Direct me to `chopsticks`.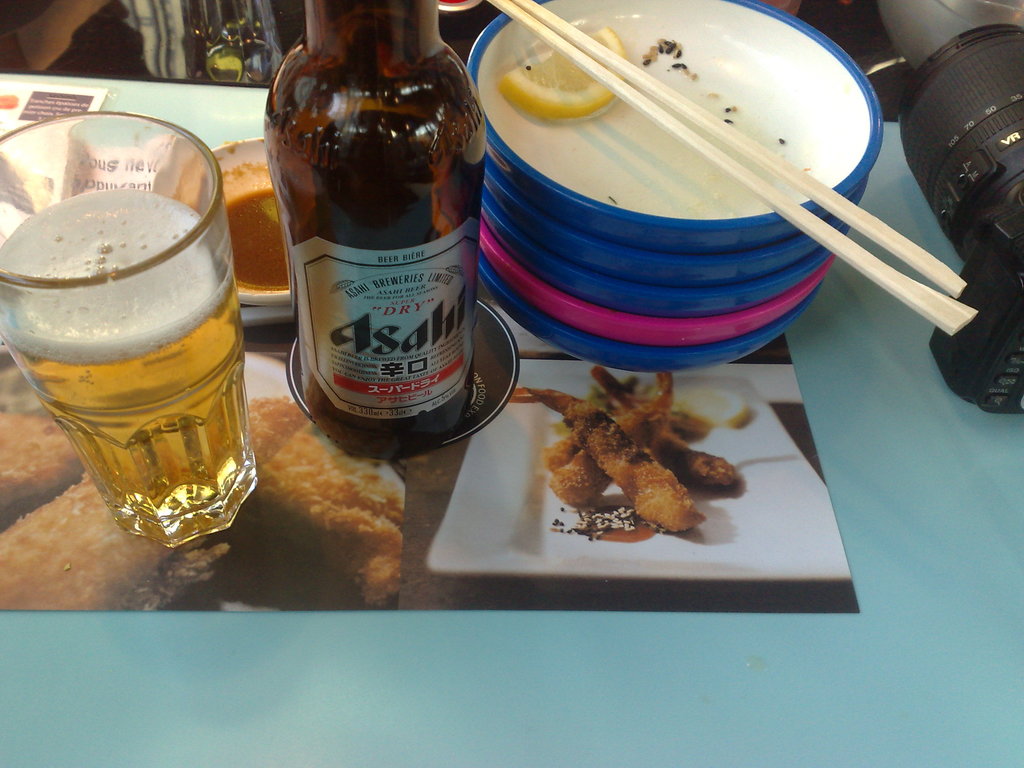
Direction: <region>488, 0, 978, 334</region>.
